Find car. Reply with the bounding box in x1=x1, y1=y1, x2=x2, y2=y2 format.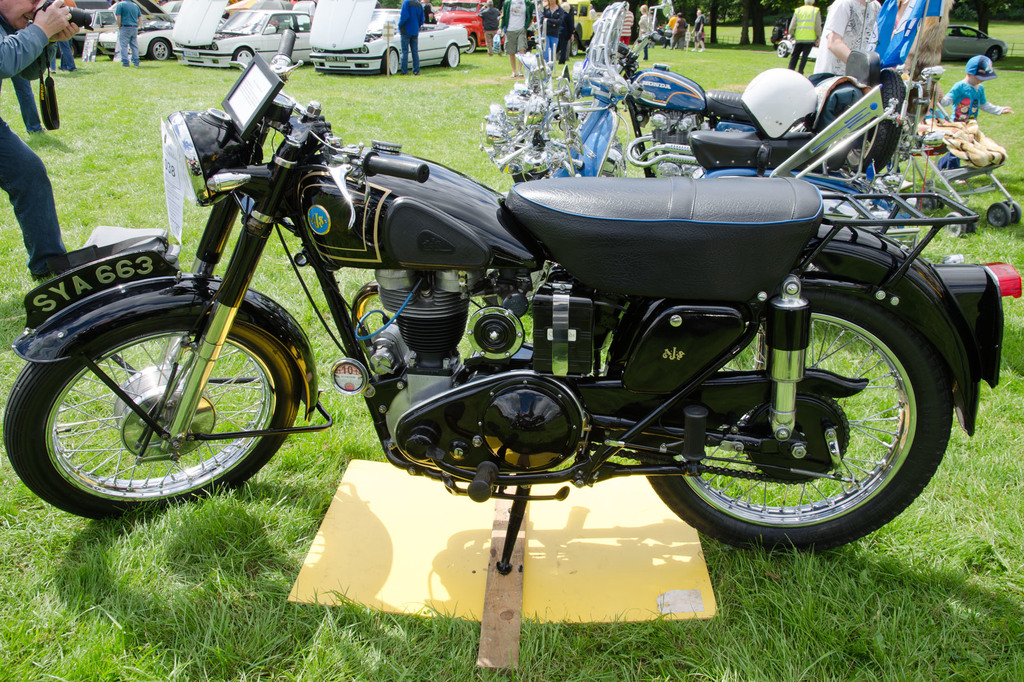
x1=180, y1=5, x2=318, y2=71.
